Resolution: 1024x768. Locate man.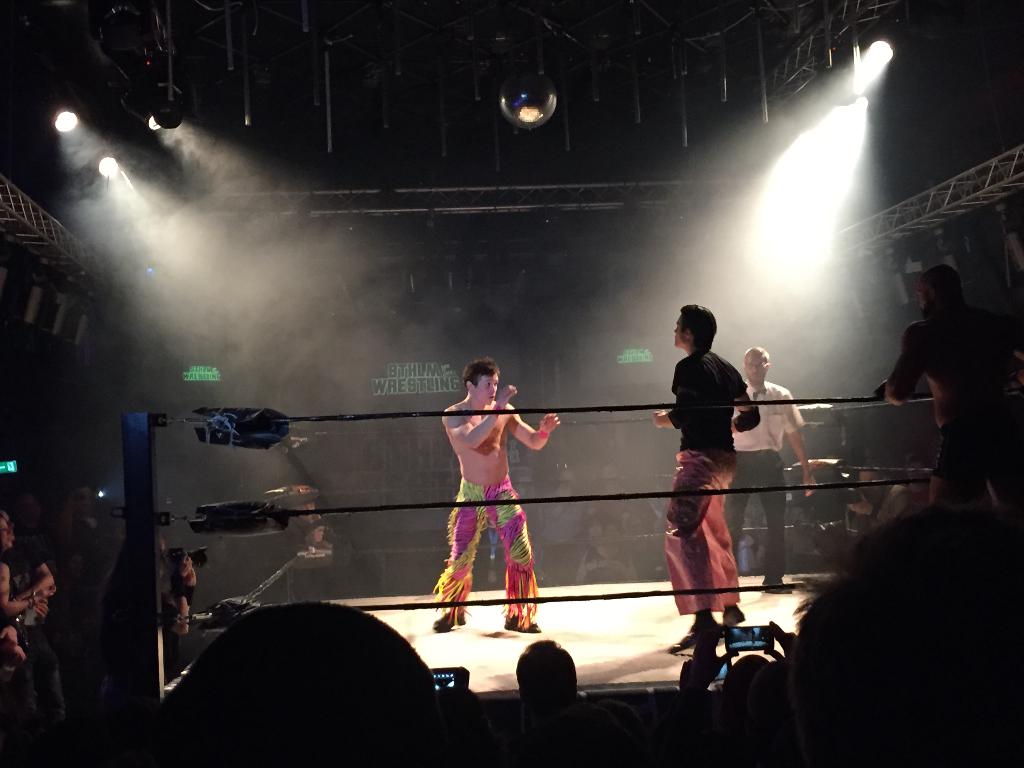
region(646, 300, 763, 648).
